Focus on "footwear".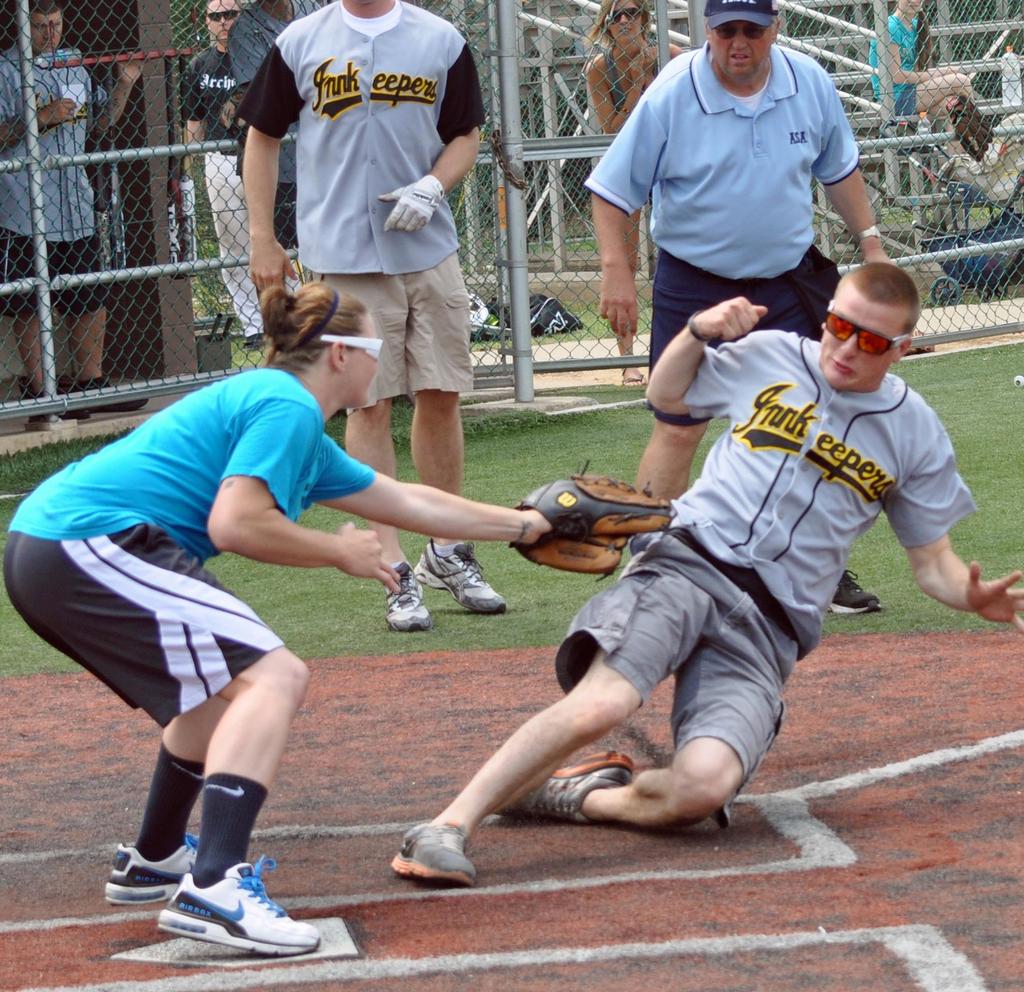
Focused at 103 832 198 904.
